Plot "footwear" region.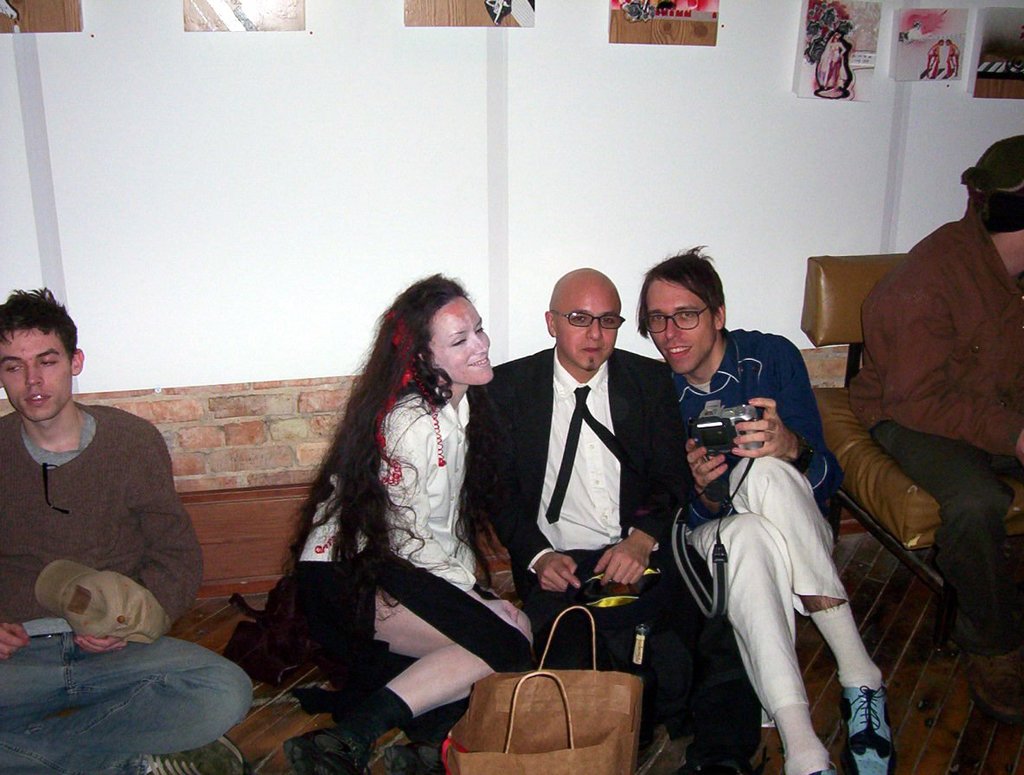
Plotted at {"x1": 970, "y1": 650, "x2": 1023, "y2": 721}.
